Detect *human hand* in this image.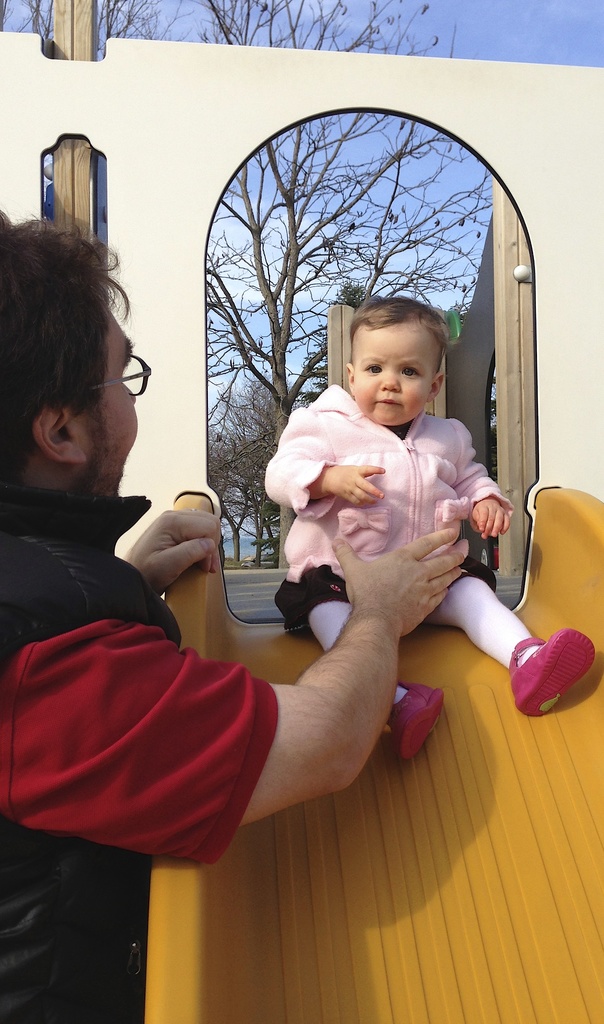
Detection: (left=471, top=500, right=510, bottom=545).
